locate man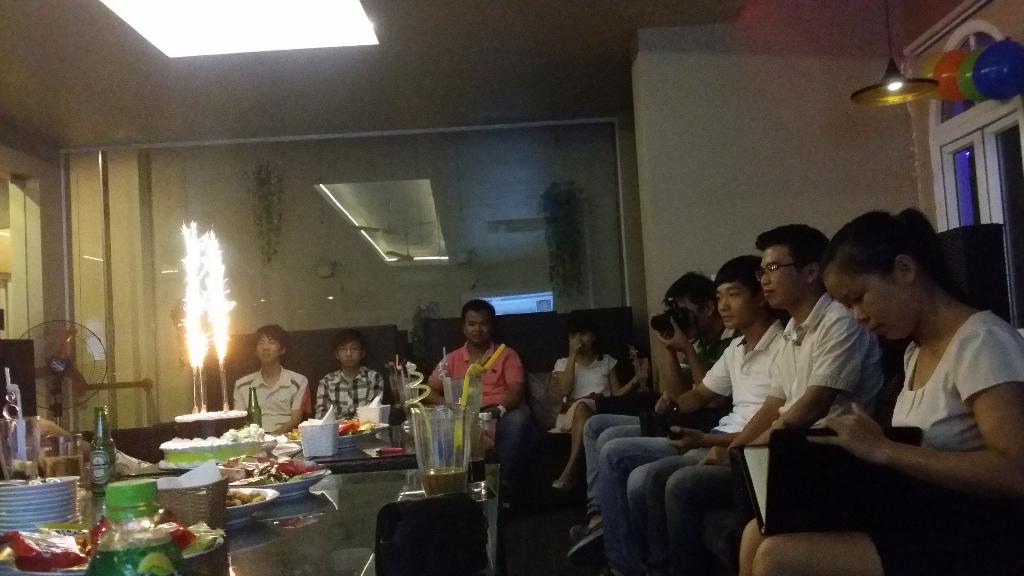
<region>590, 257, 795, 560</region>
